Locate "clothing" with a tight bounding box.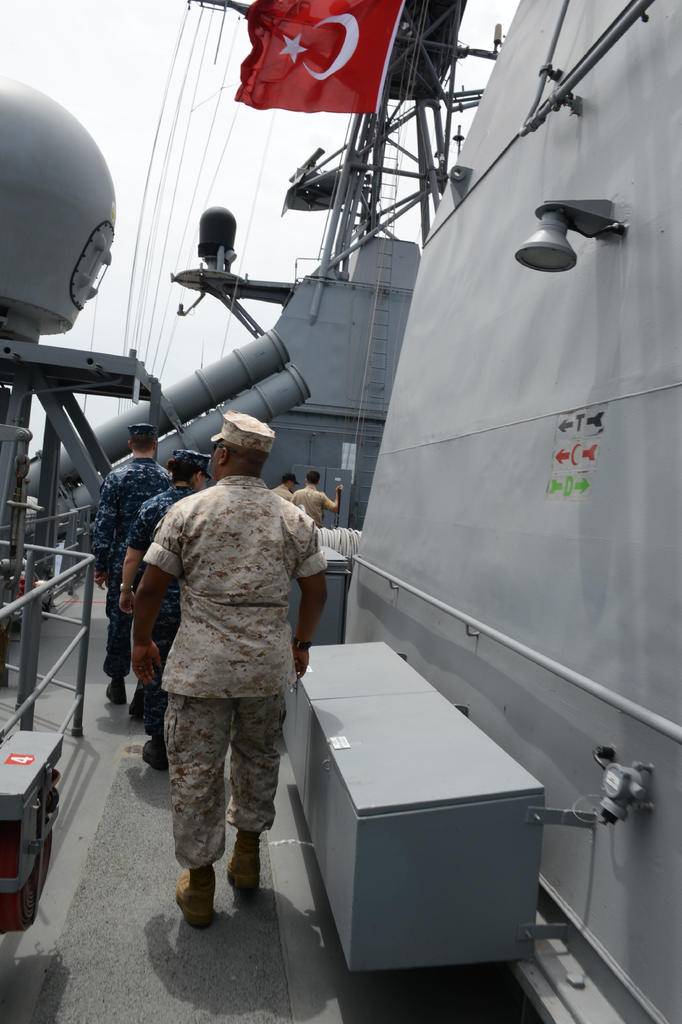
x1=288, y1=481, x2=330, y2=525.
